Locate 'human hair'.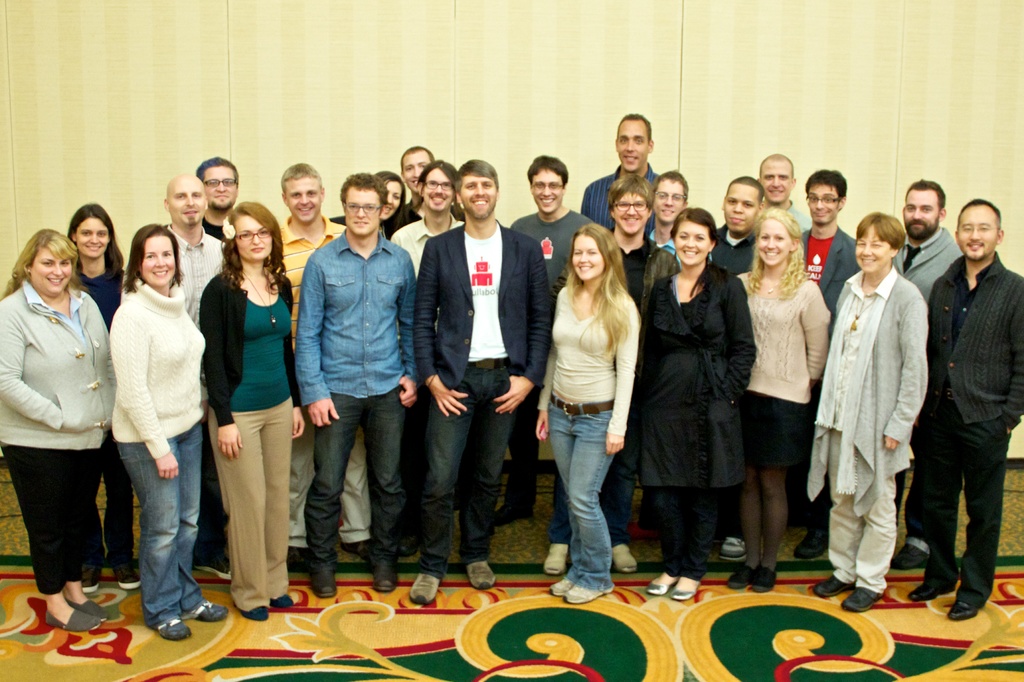
Bounding box: 340:171:387:213.
